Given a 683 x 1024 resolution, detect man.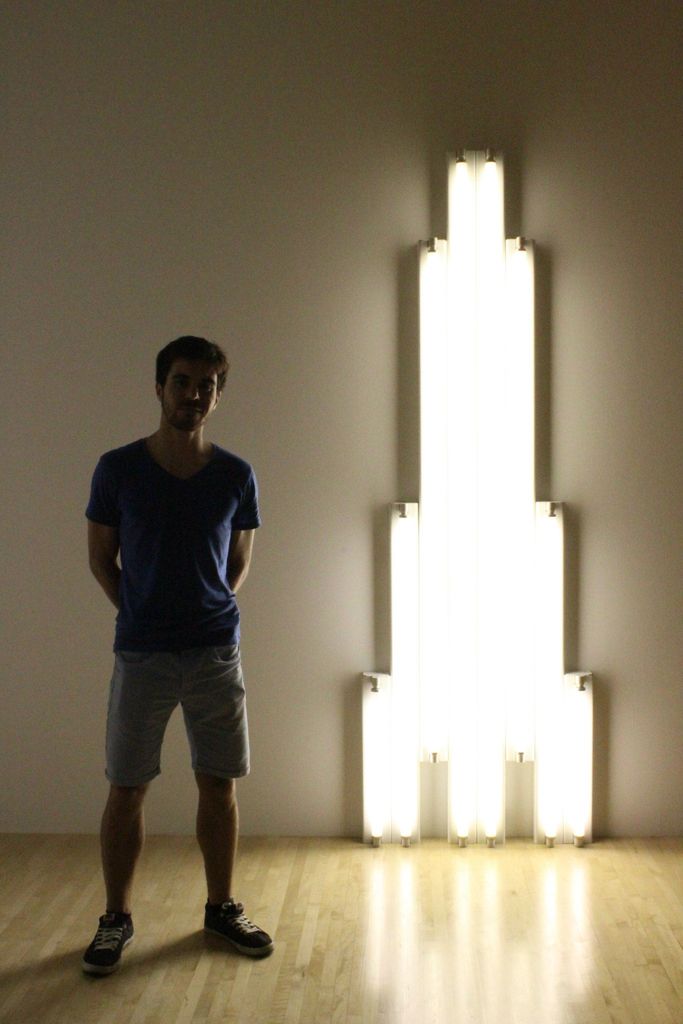
{"left": 75, "top": 387, "right": 274, "bottom": 910}.
